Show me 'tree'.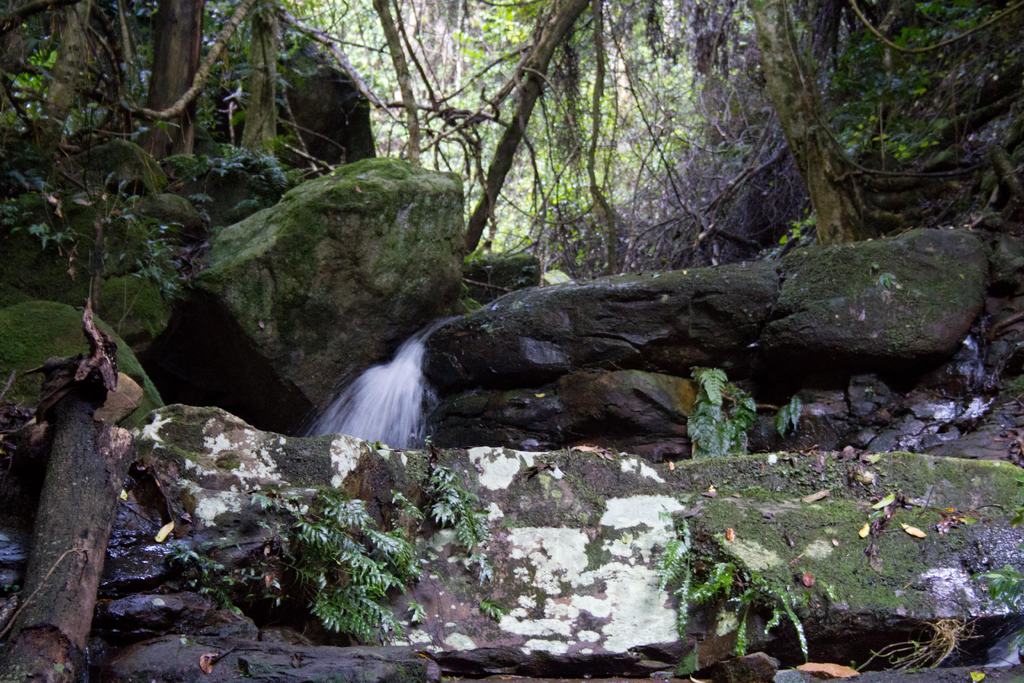
'tree' is here: 0/2/1023/295.
